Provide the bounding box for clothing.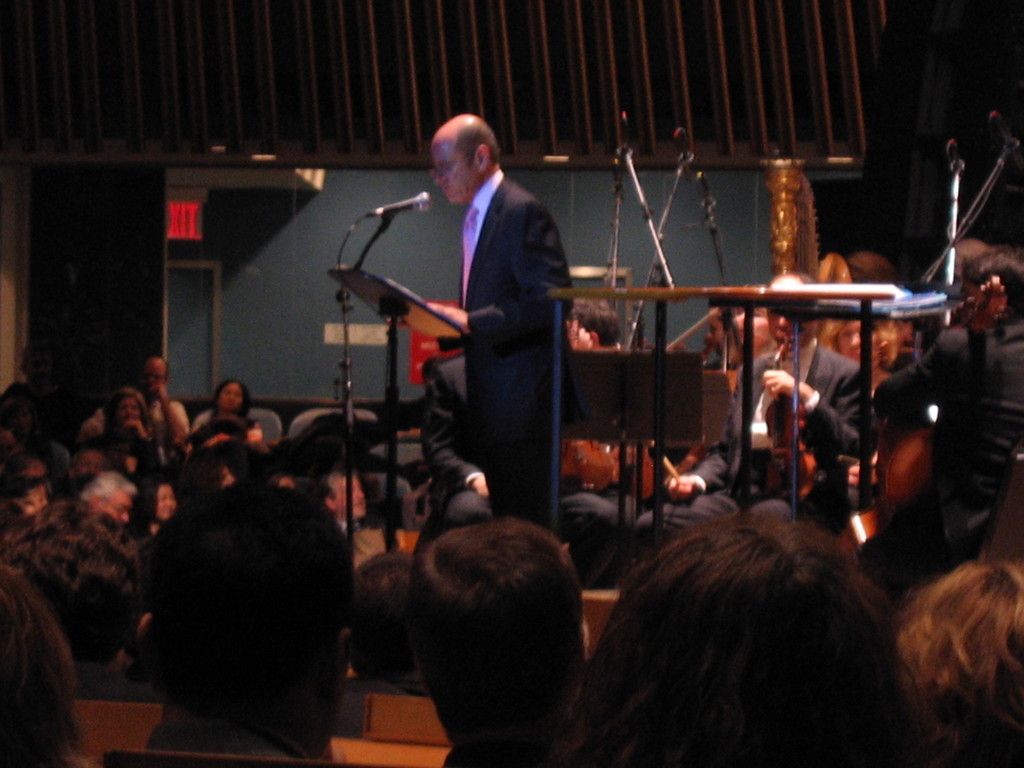
bbox=[695, 335, 874, 508].
